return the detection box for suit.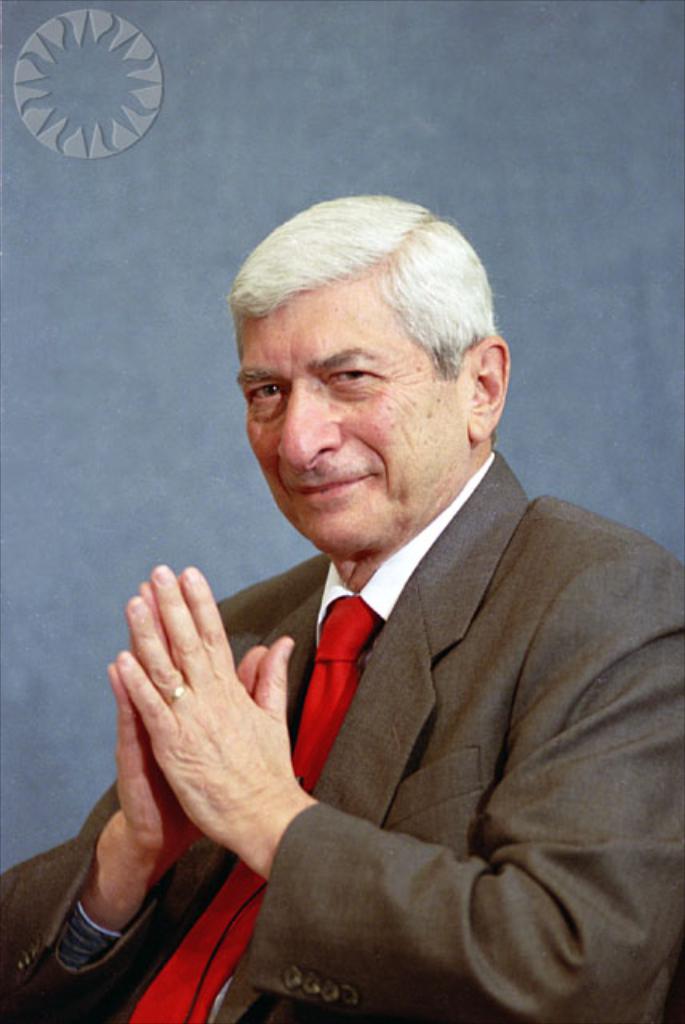
0, 448, 683, 1022.
